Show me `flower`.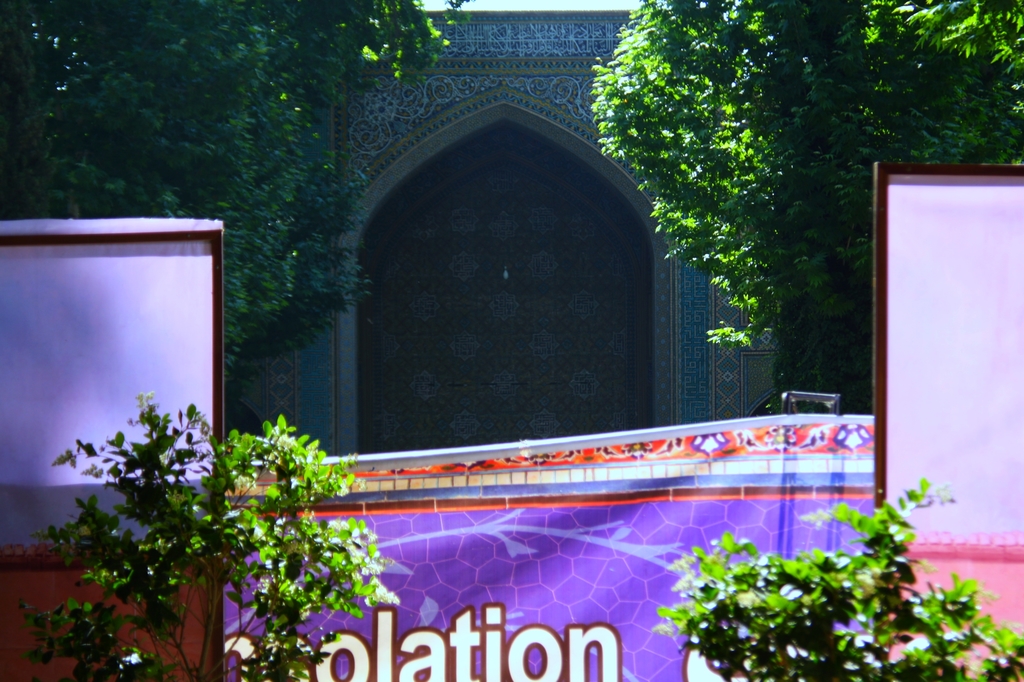
`flower` is here: 367,581,404,608.
